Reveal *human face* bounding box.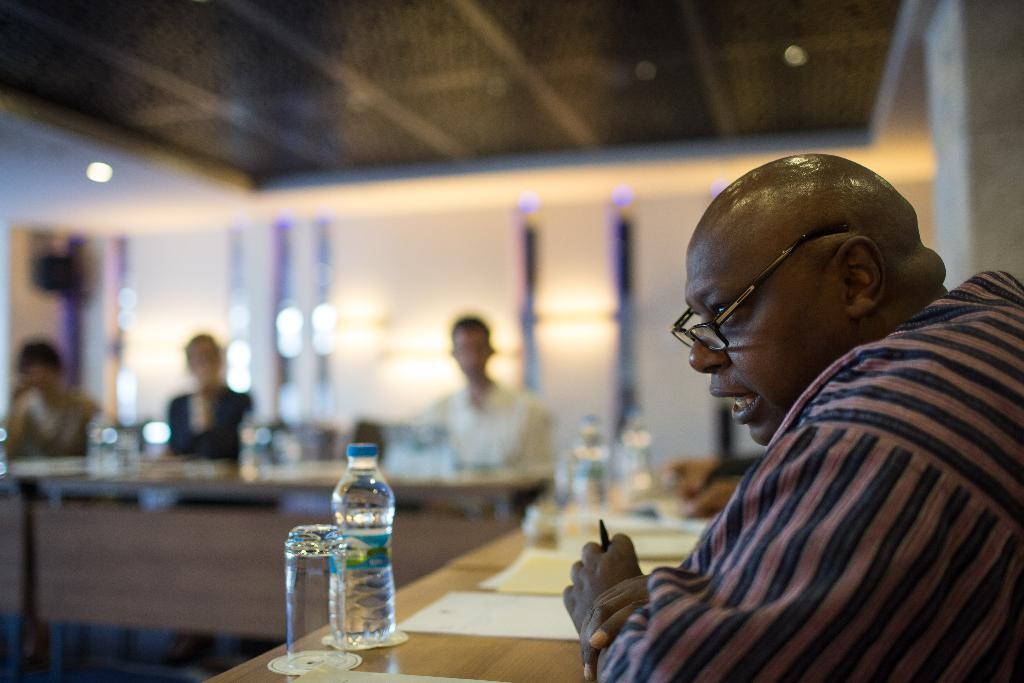
Revealed: [685,237,847,446].
